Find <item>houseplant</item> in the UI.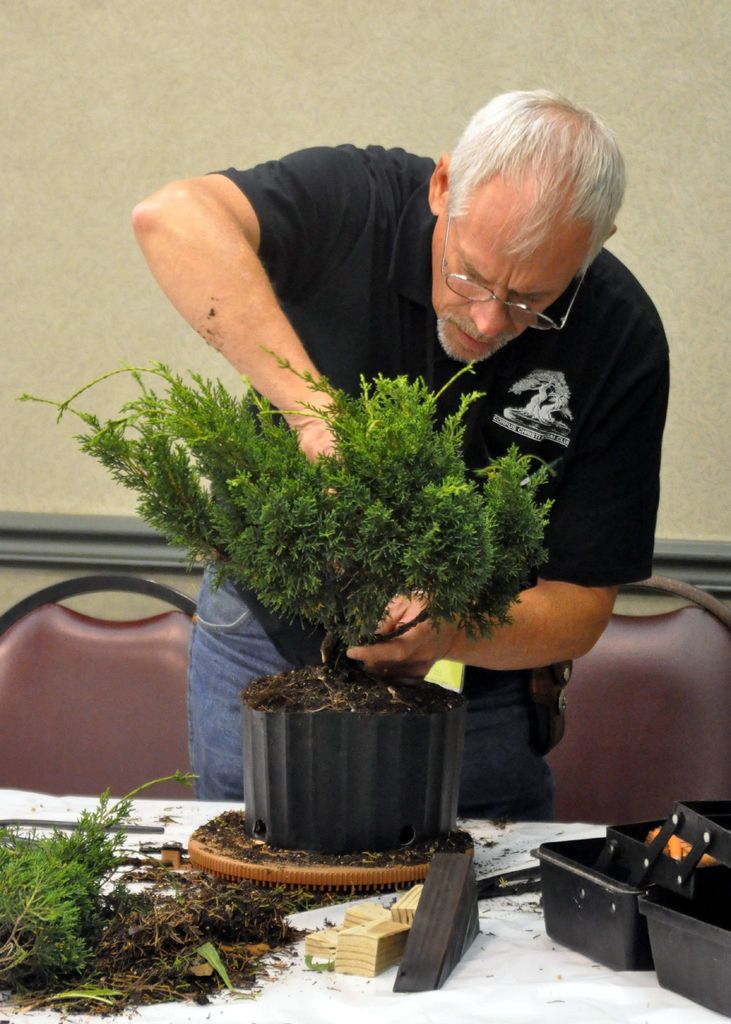
UI element at (x1=3, y1=358, x2=550, y2=848).
